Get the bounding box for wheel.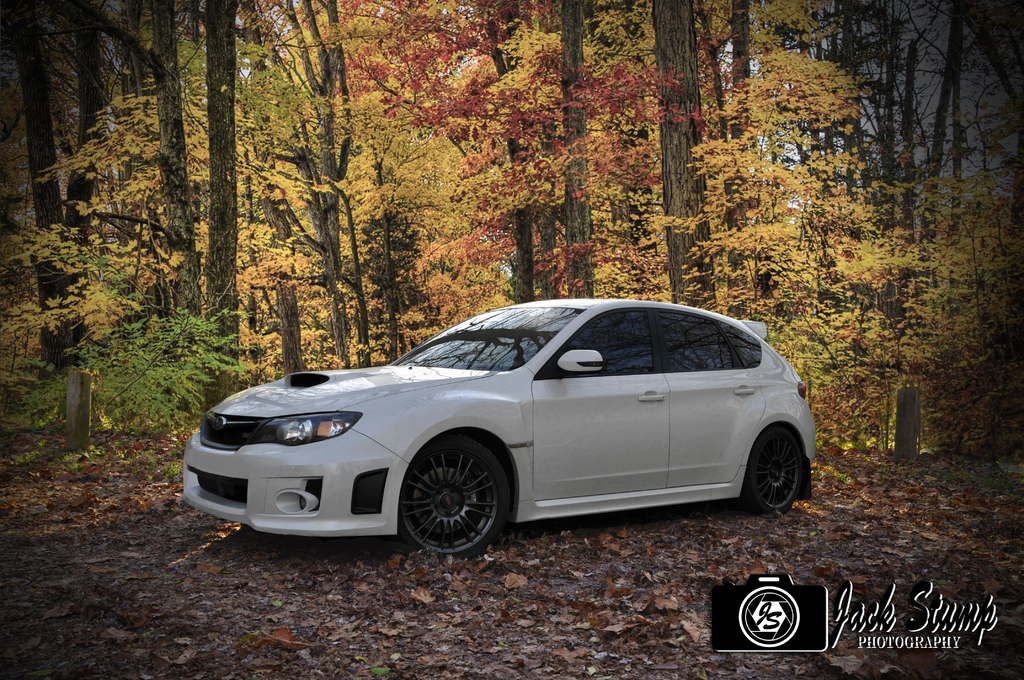
[left=401, top=457, right=511, bottom=544].
